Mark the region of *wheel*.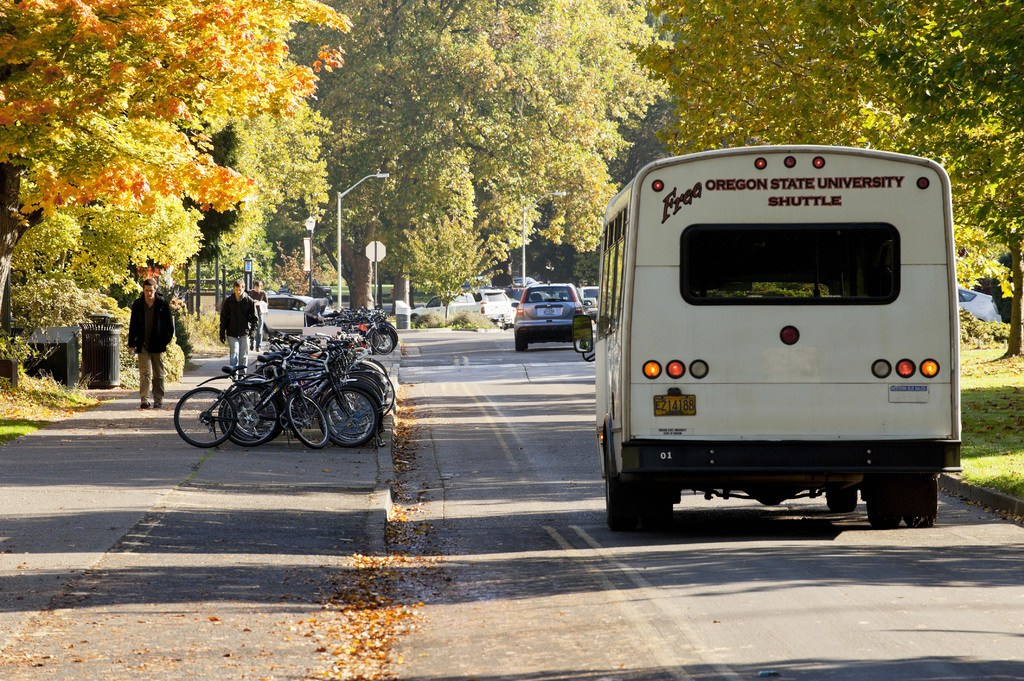
Region: left=370, top=330, right=395, bottom=353.
